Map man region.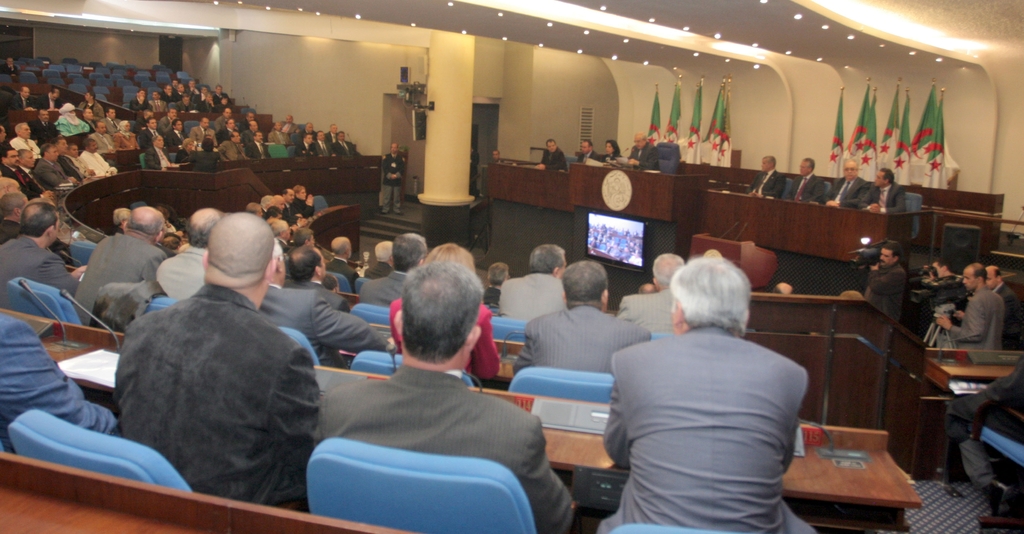
Mapped to locate(627, 132, 658, 170).
